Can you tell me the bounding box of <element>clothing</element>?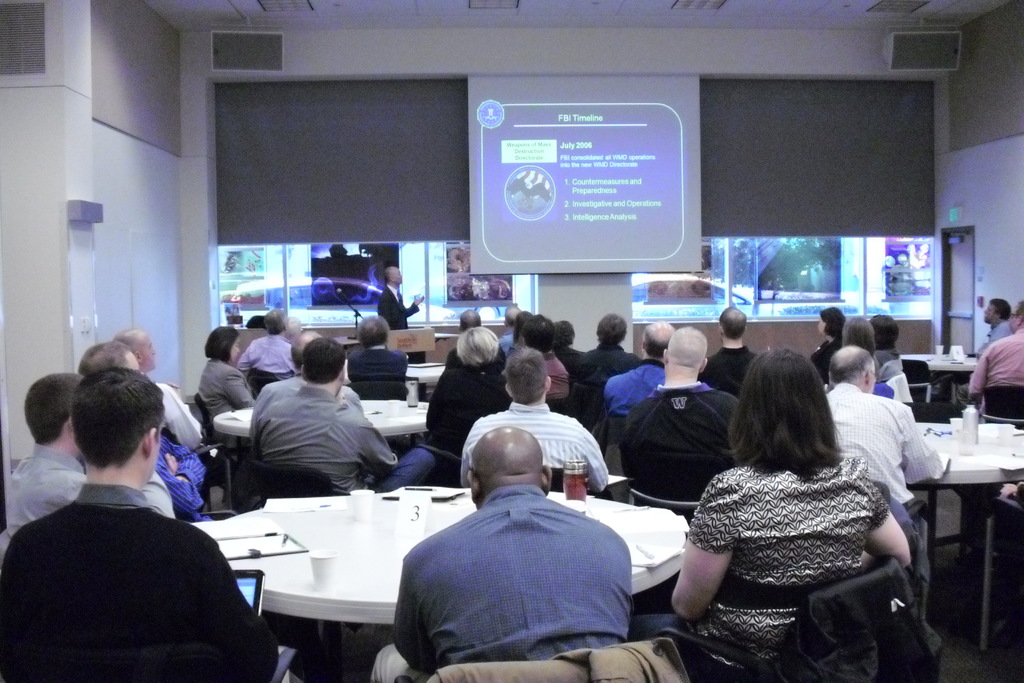
{"left": 701, "top": 344, "right": 758, "bottom": 406}.
